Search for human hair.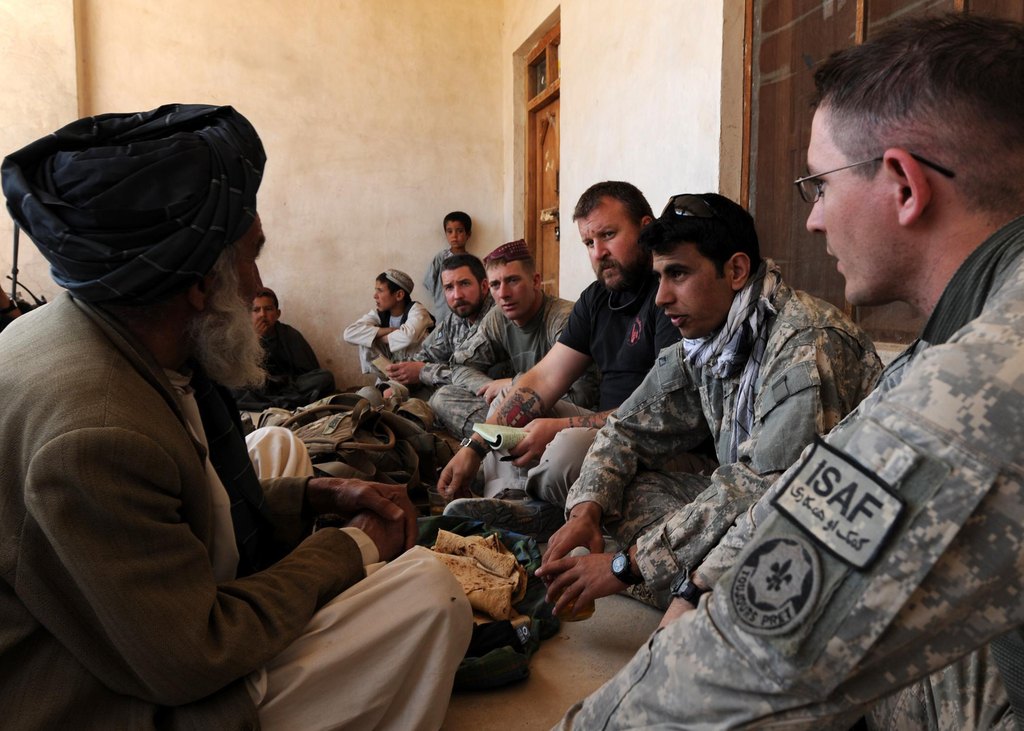
Found at <box>685,220,768,285</box>.
